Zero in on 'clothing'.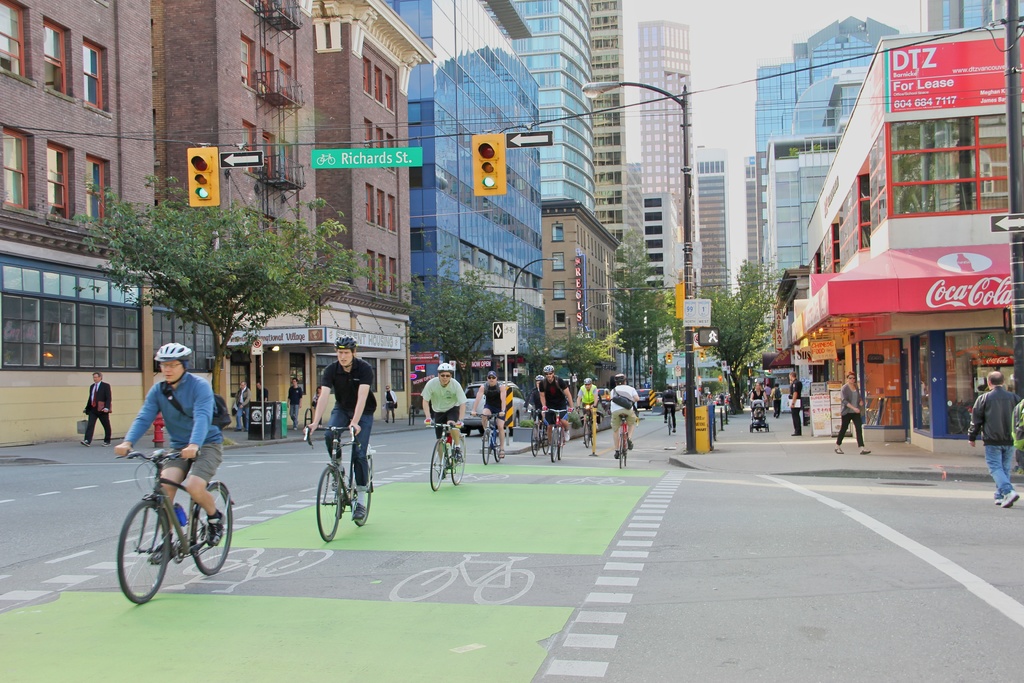
Zeroed in: (788,378,806,438).
